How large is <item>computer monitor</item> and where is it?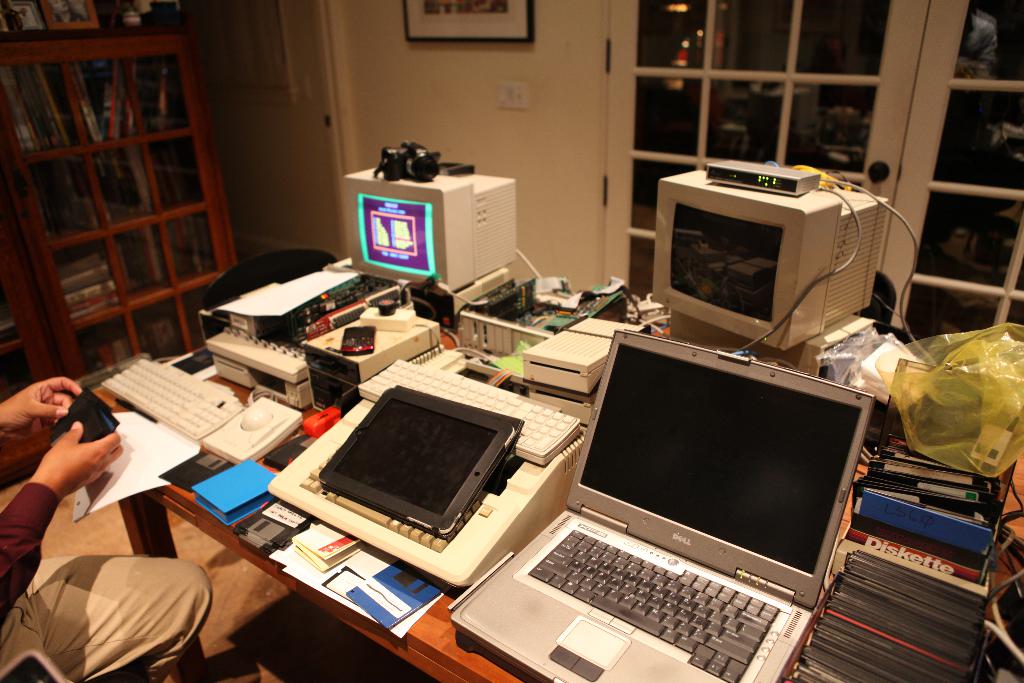
Bounding box: 333 173 530 337.
